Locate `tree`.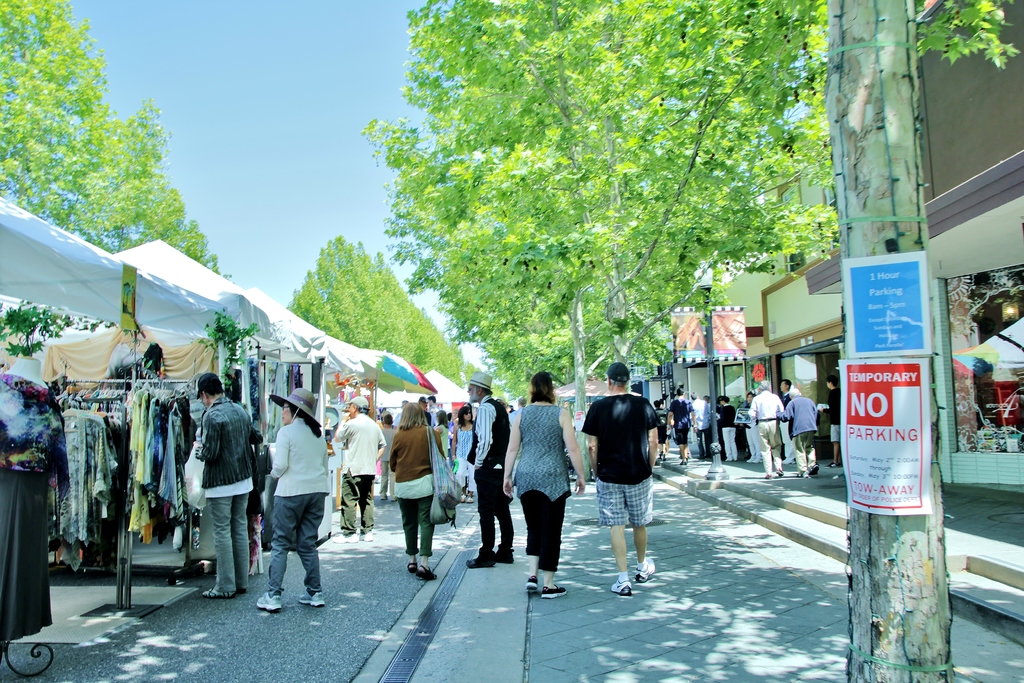
Bounding box: crop(282, 3, 827, 504).
